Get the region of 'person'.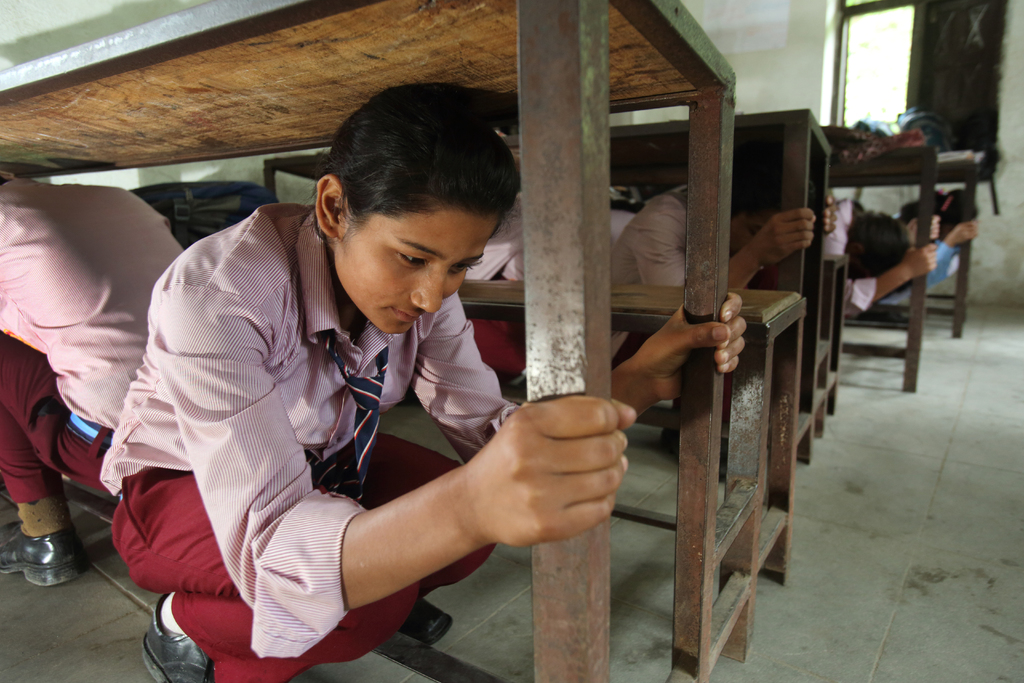
(822,199,938,323).
